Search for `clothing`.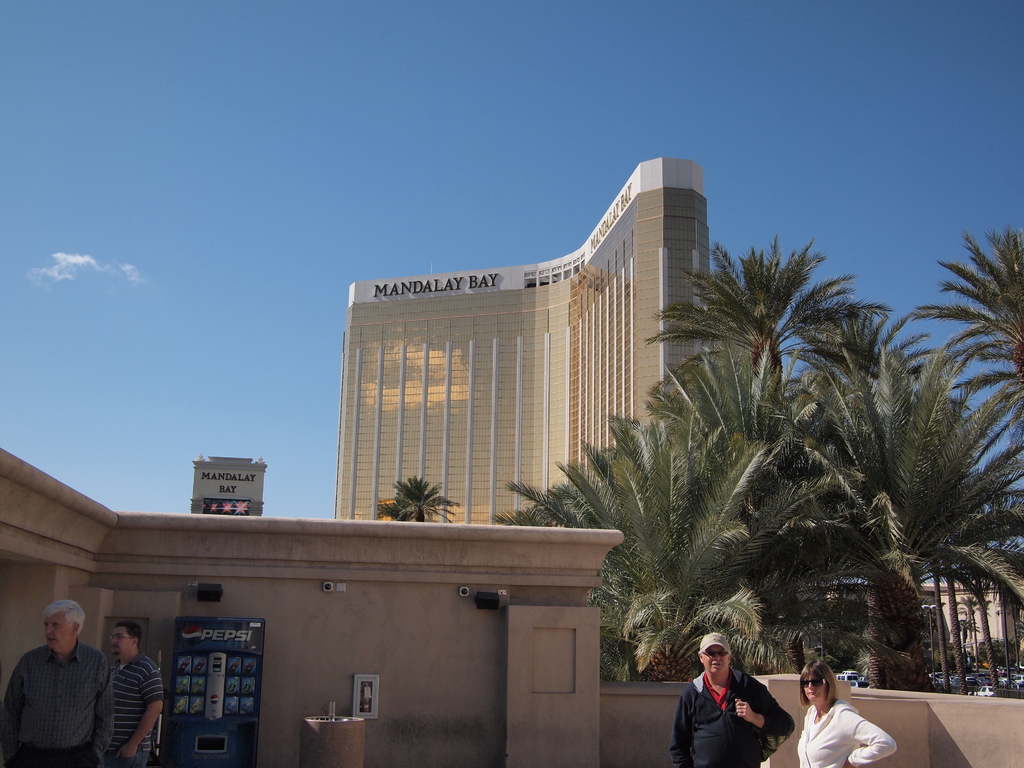
Found at 792 696 899 767.
